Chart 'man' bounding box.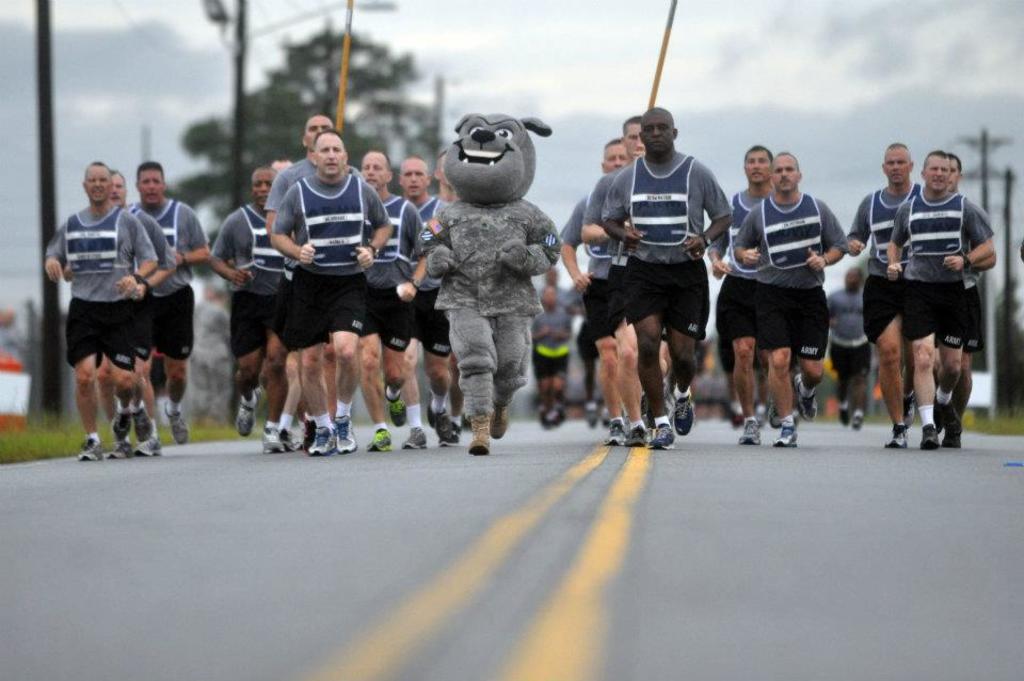
Charted: locate(579, 110, 671, 450).
